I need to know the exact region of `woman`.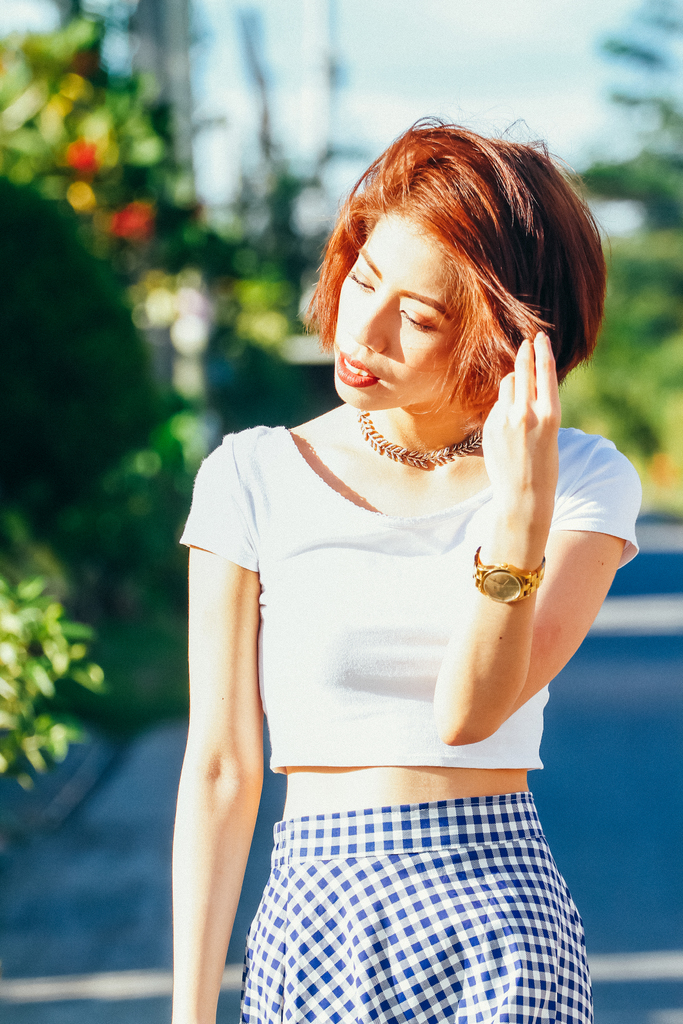
Region: crop(170, 116, 638, 1023).
